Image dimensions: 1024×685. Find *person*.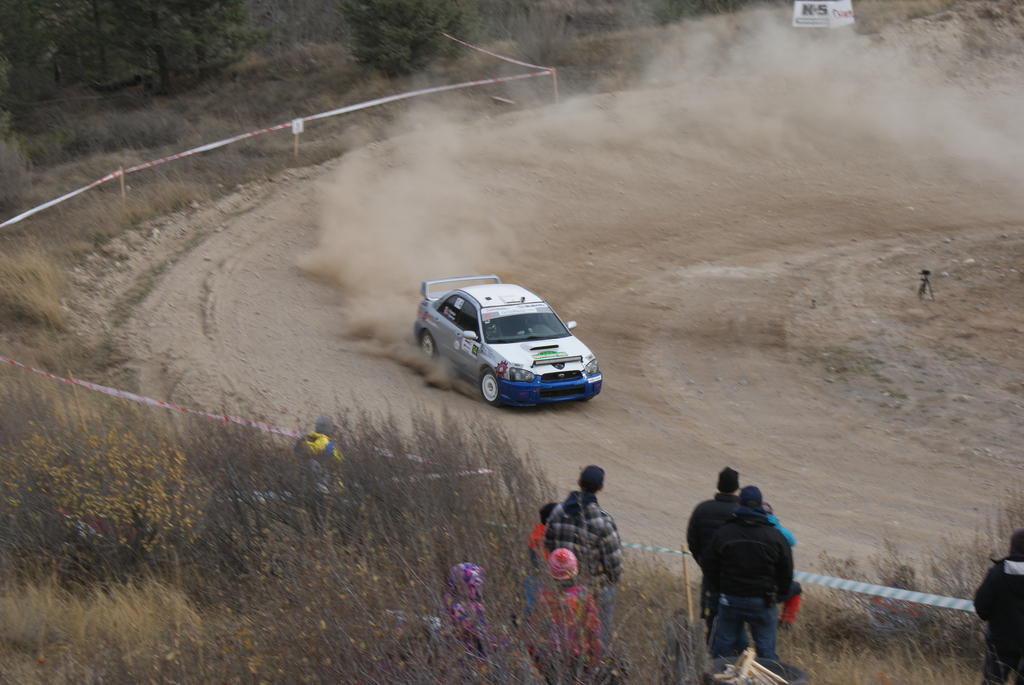
<bbox>438, 559, 502, 679</bbox>.
